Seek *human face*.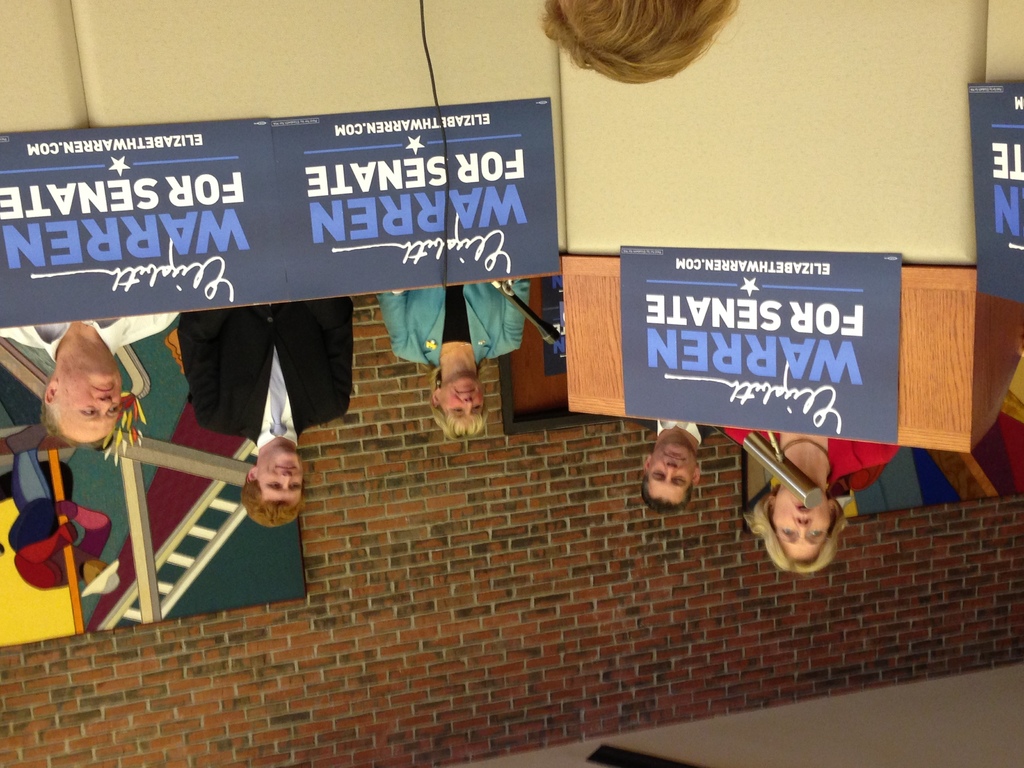
Rect(56, 368, 122, 440).
